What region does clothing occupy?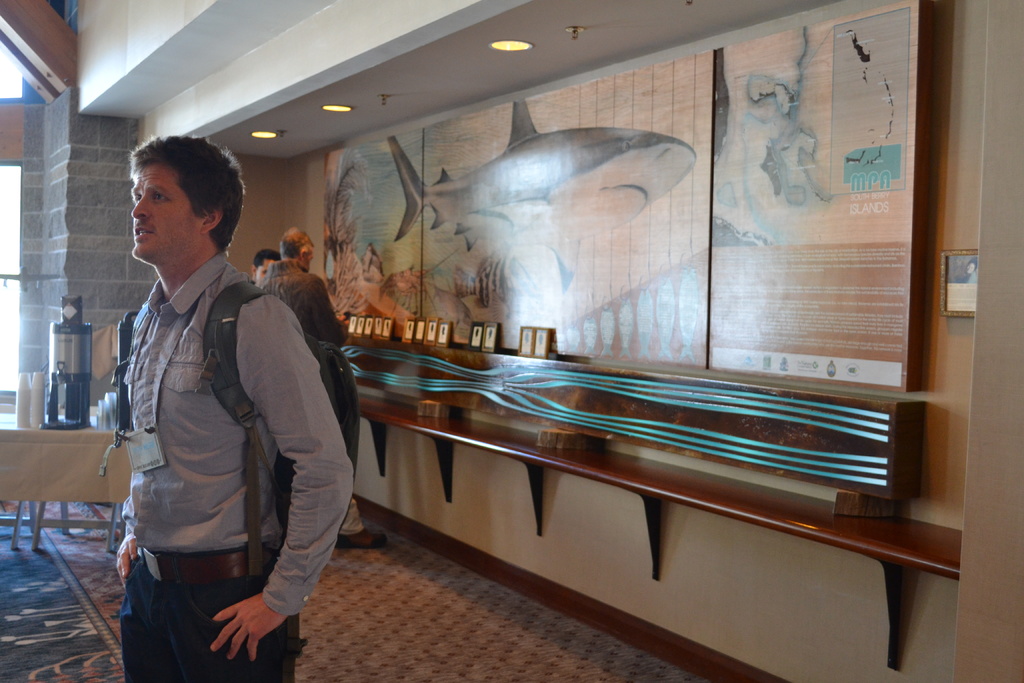
<box>258,258,356,533</box>.
